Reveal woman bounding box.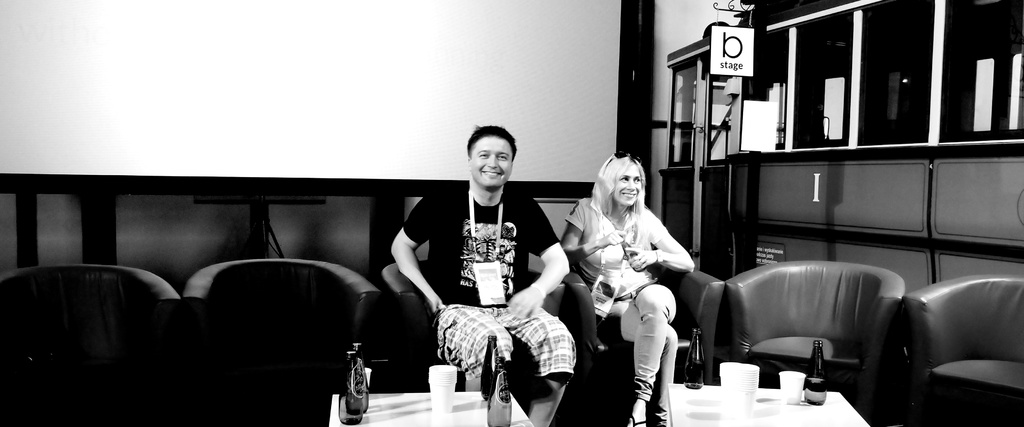
Revealed: <region>561, 138, 704, 410</region>.
